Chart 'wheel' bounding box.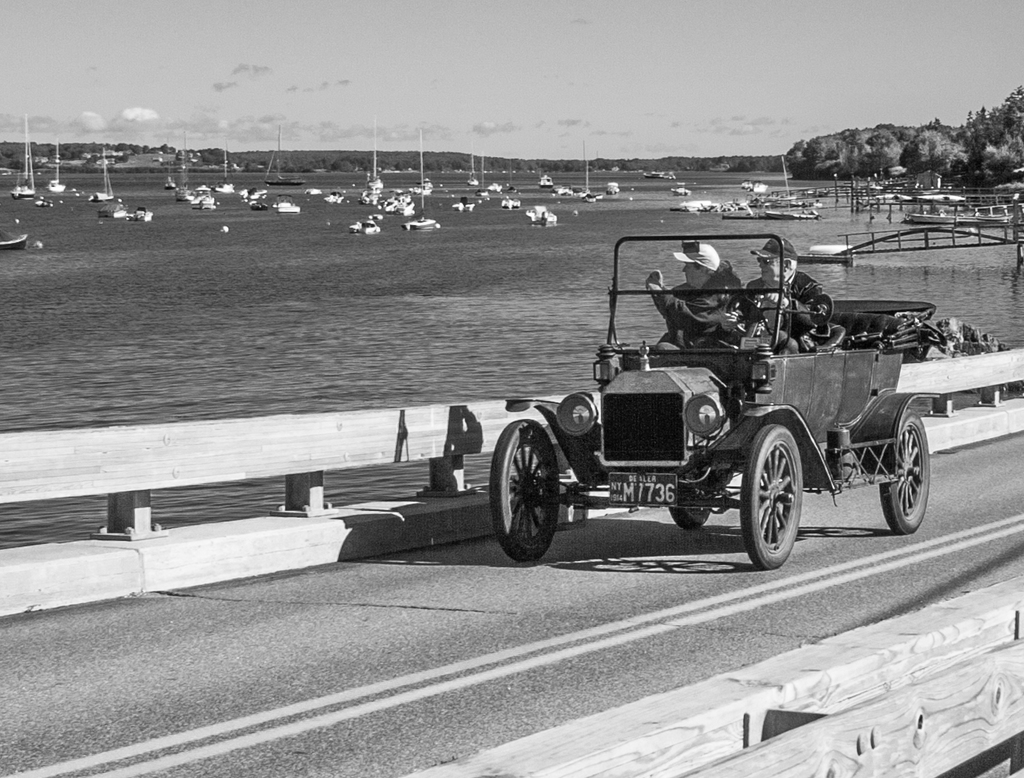
Charted: 668, 503, 713, 527.
